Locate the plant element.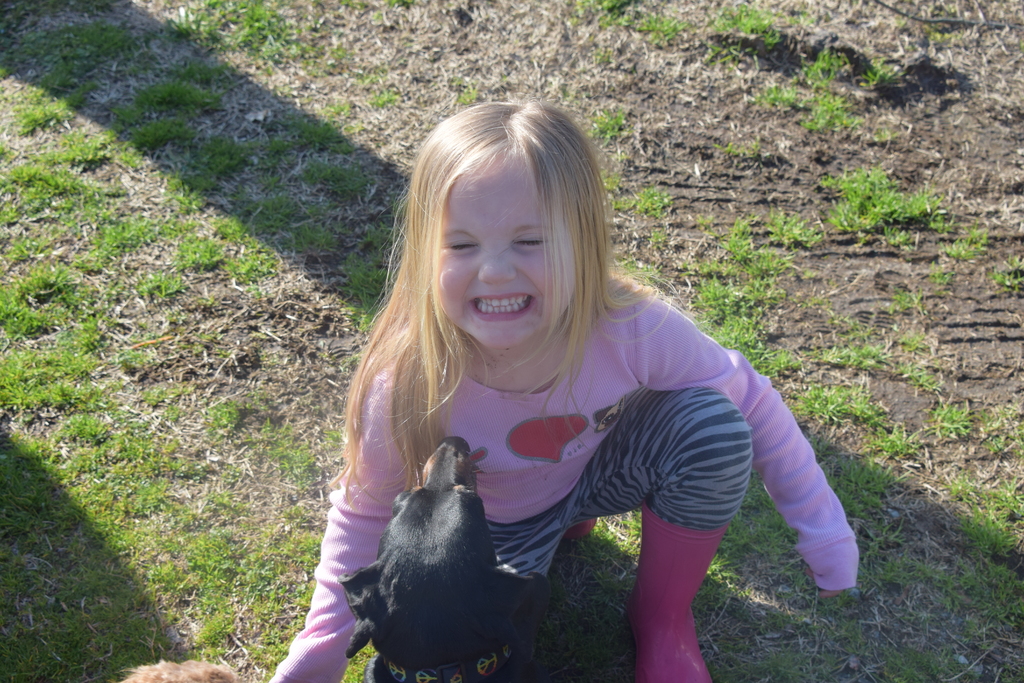
Element bbox: x1=137, y1=270, x2=197, y2=302.
